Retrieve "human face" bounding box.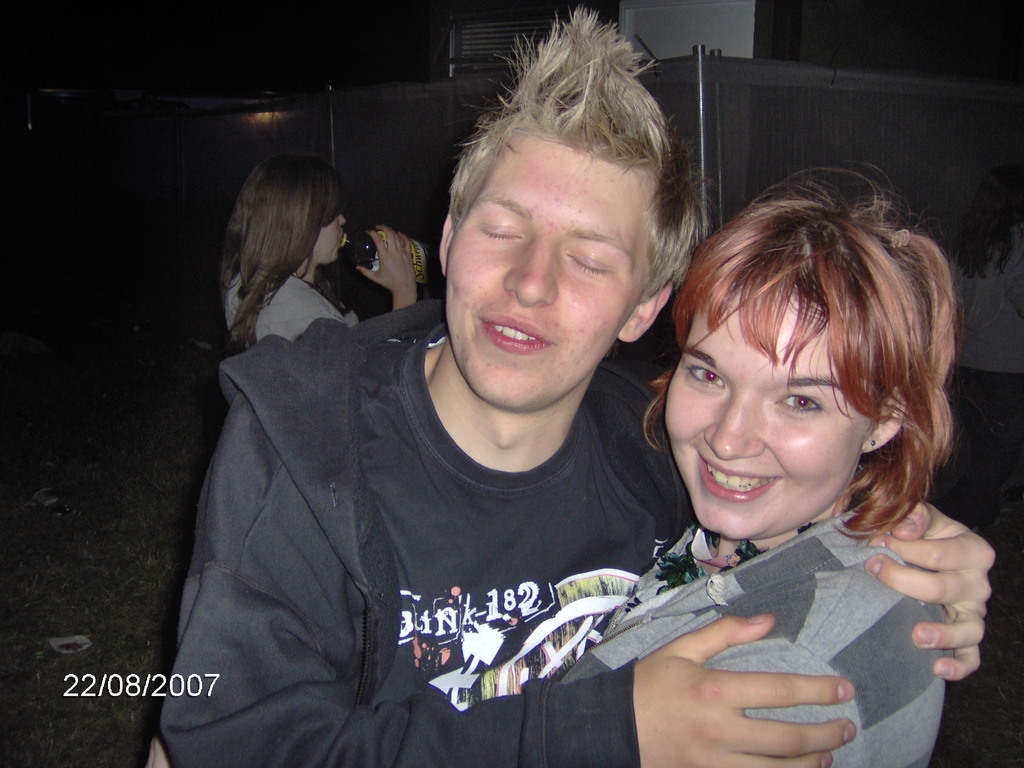
Bounding box: 313, 212, 350, 271.
